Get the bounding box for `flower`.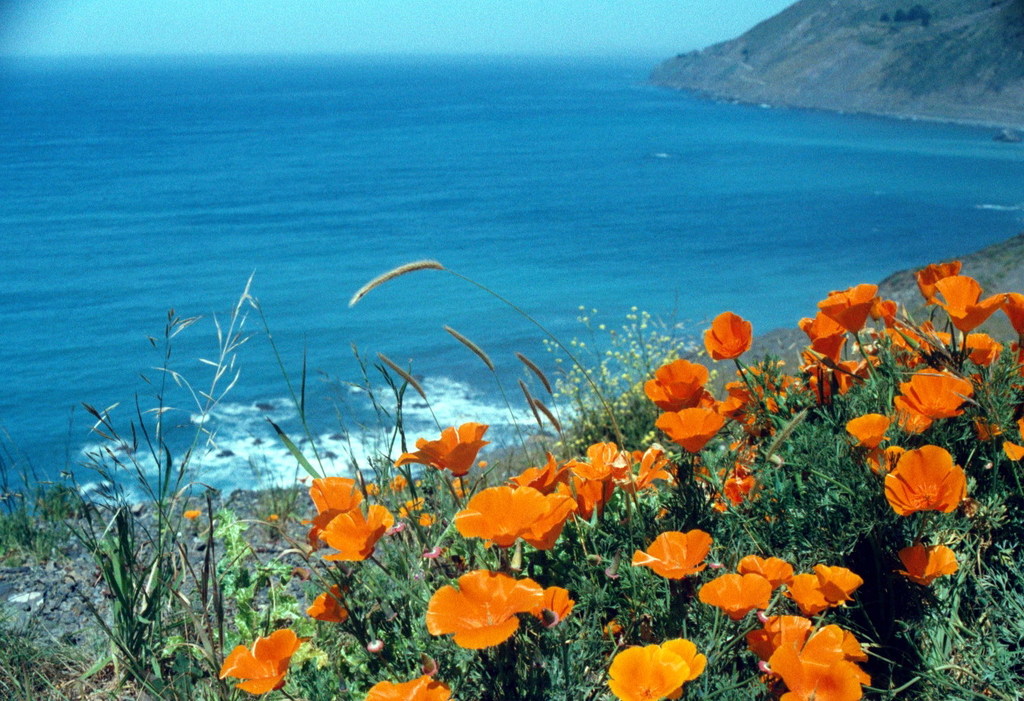
307:584:355:628.
